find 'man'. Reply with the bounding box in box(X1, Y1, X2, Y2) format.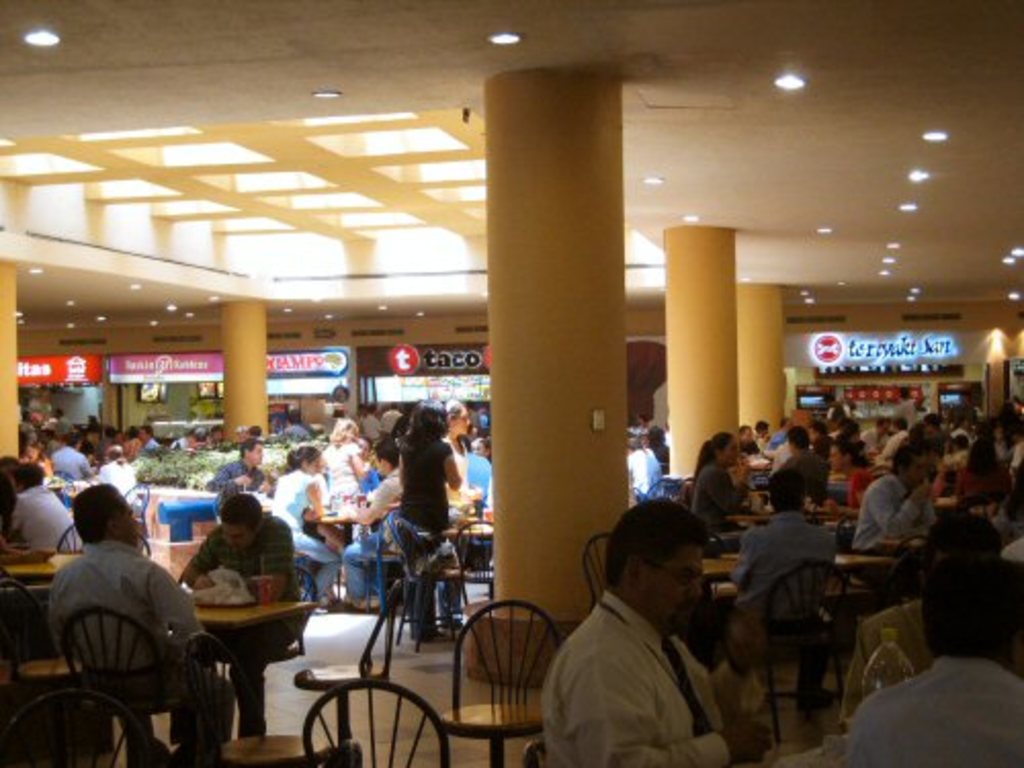
box(176, 492, 309, 741).
